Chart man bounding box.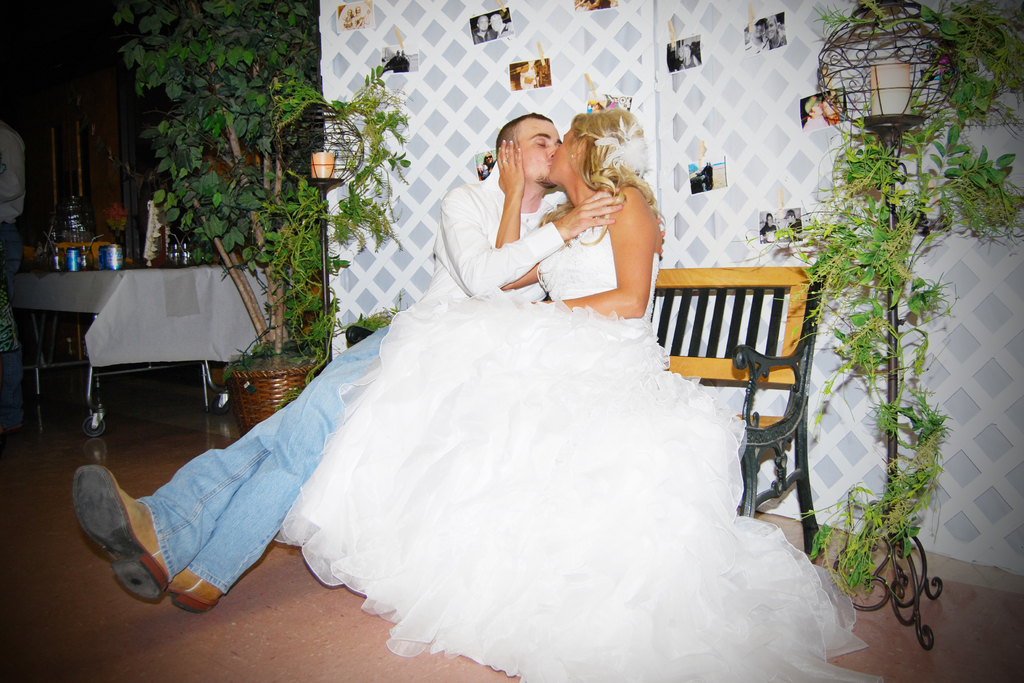
Charted: rect(801, 96, 828, 129).
